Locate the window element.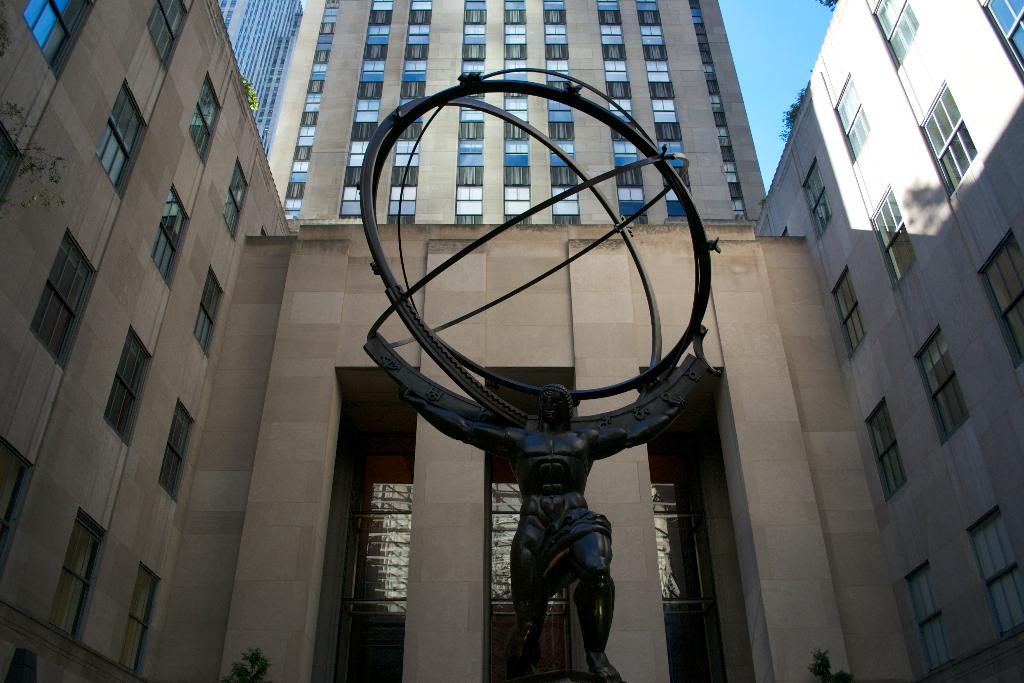
Element bbox: 918/78/981/202.
